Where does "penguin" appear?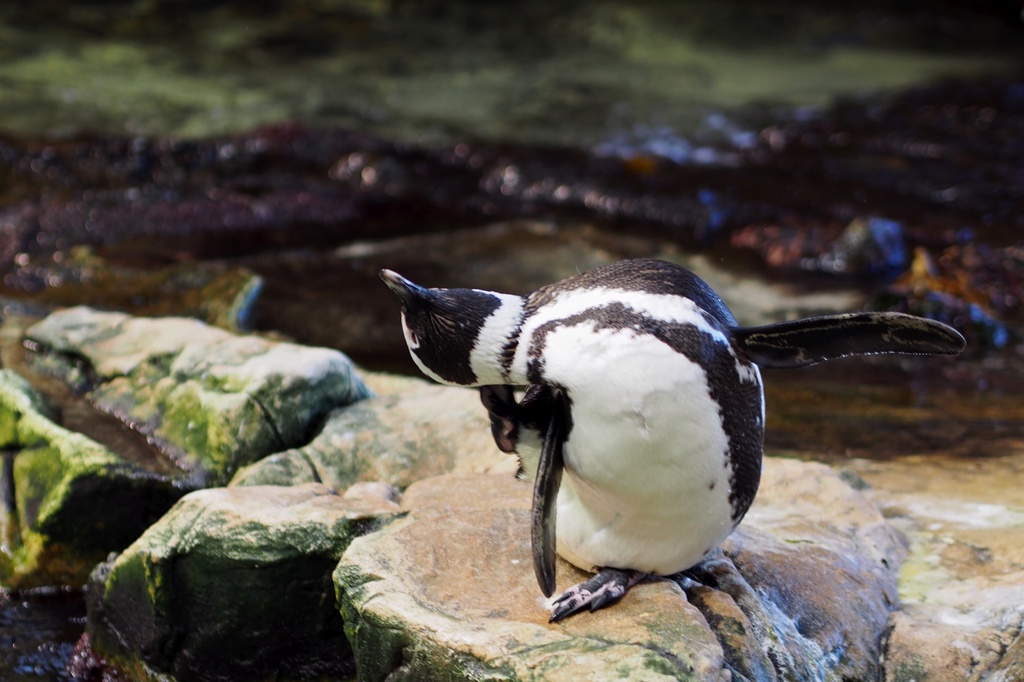
Appears at 385:257:906:622.
